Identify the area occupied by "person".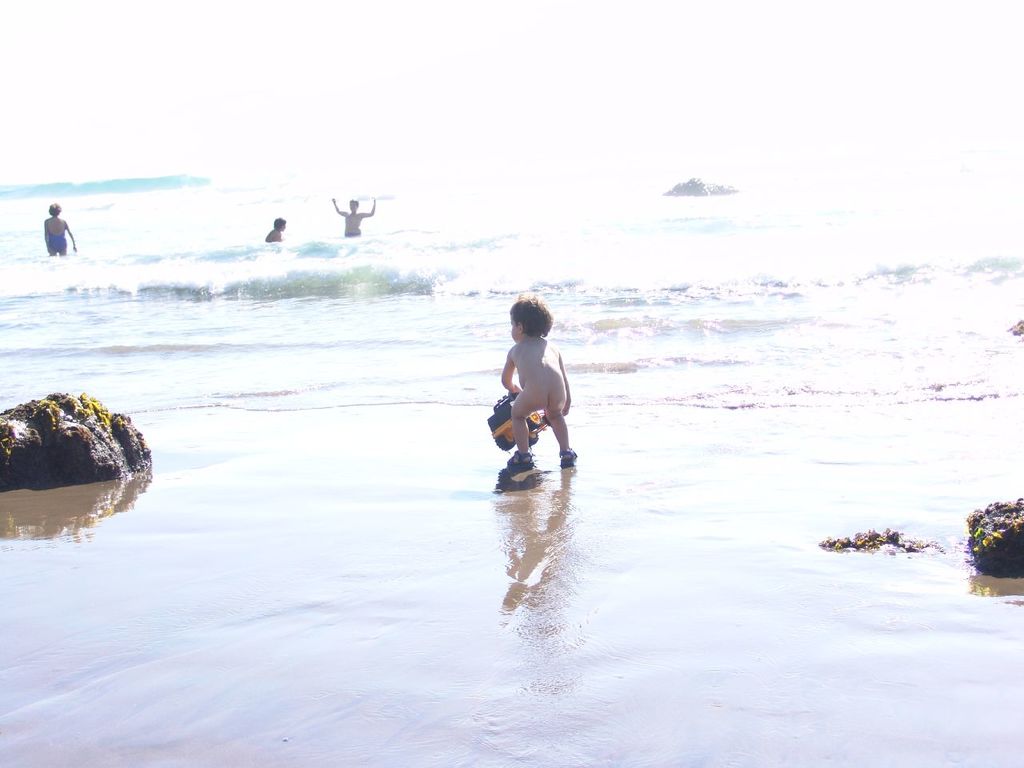
Area: {"x1": 499, "y1": 294, "x2": 570, "y2": 466}.
